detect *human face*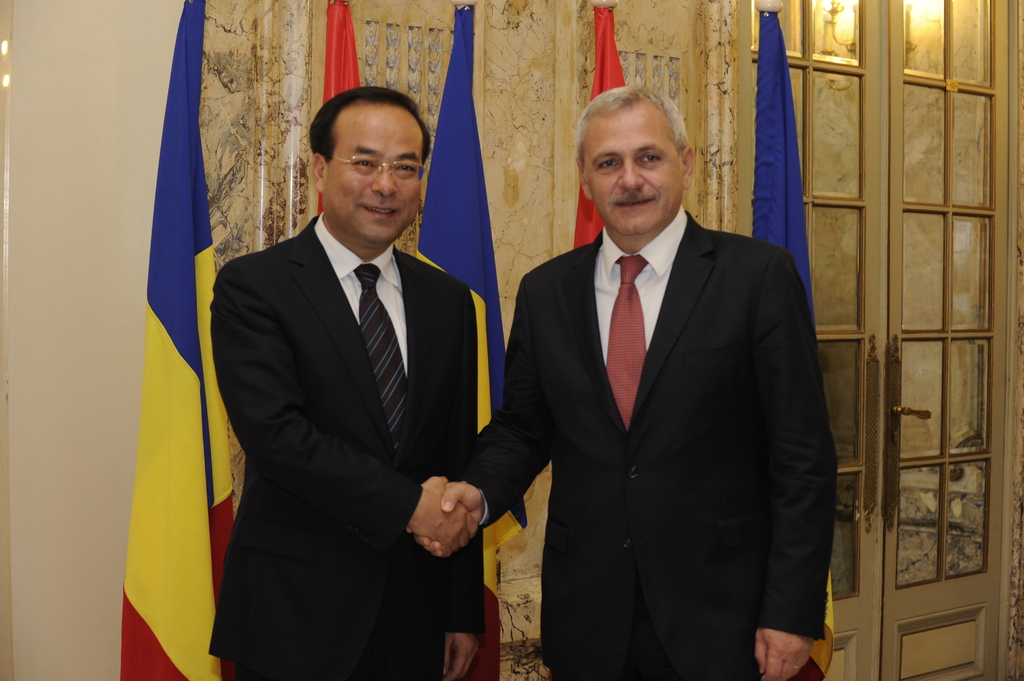
[582,108,687,236]
